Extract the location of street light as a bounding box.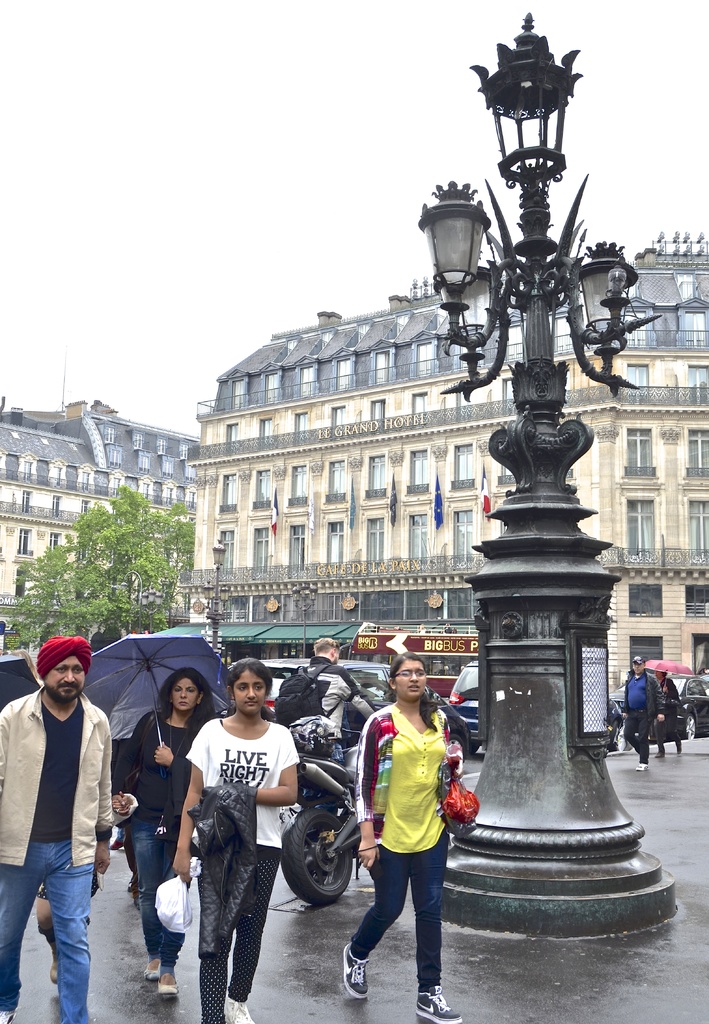
(x1=118, y1=568, x2=144, y2=636).
